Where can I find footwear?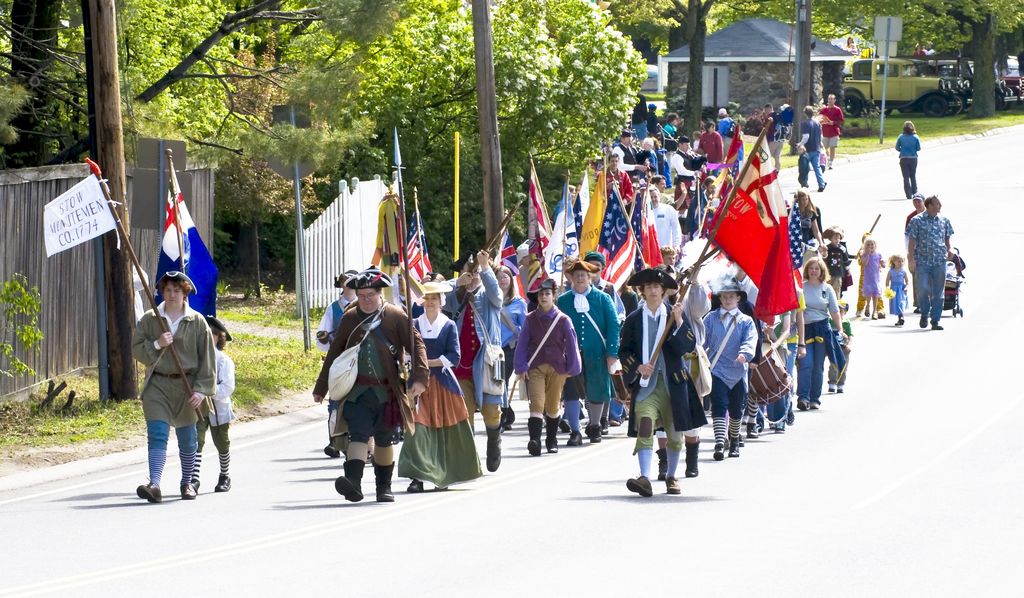
You can find it at detection(406, 477, 422, 492).
